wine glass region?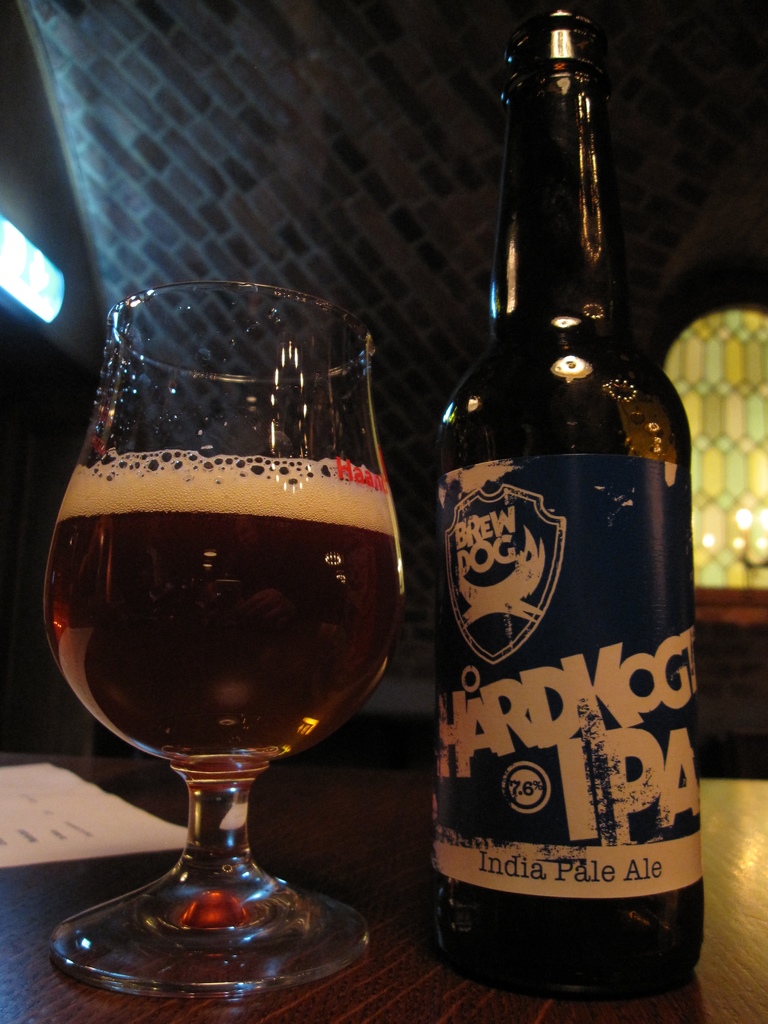
box=[38, 274, 412, 1002]
